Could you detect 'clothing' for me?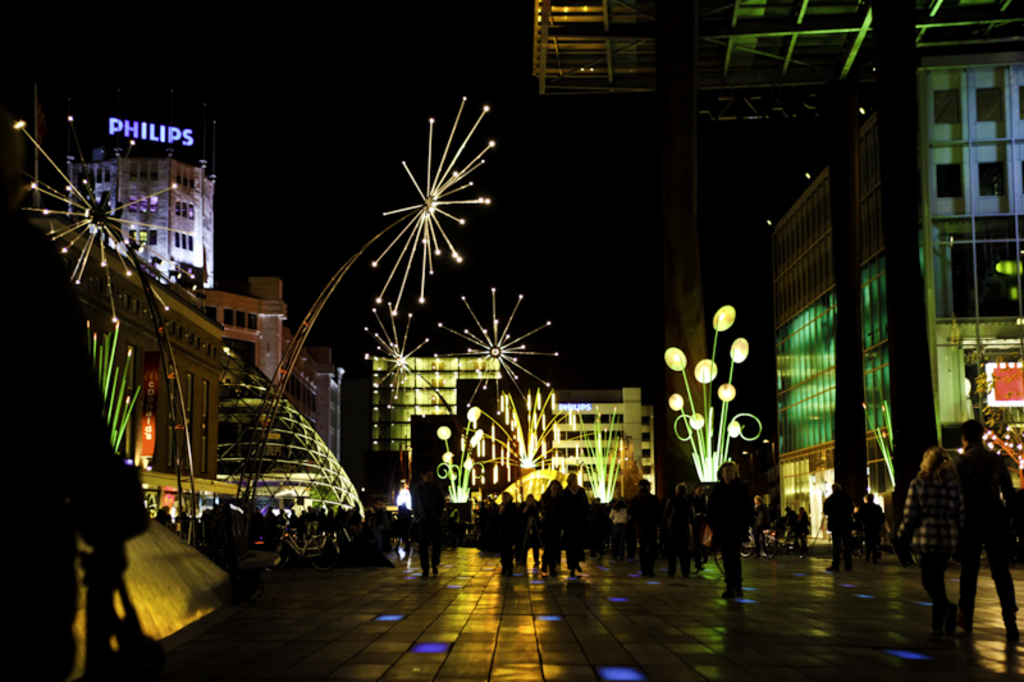
Detection result: 832:536:850:563.
